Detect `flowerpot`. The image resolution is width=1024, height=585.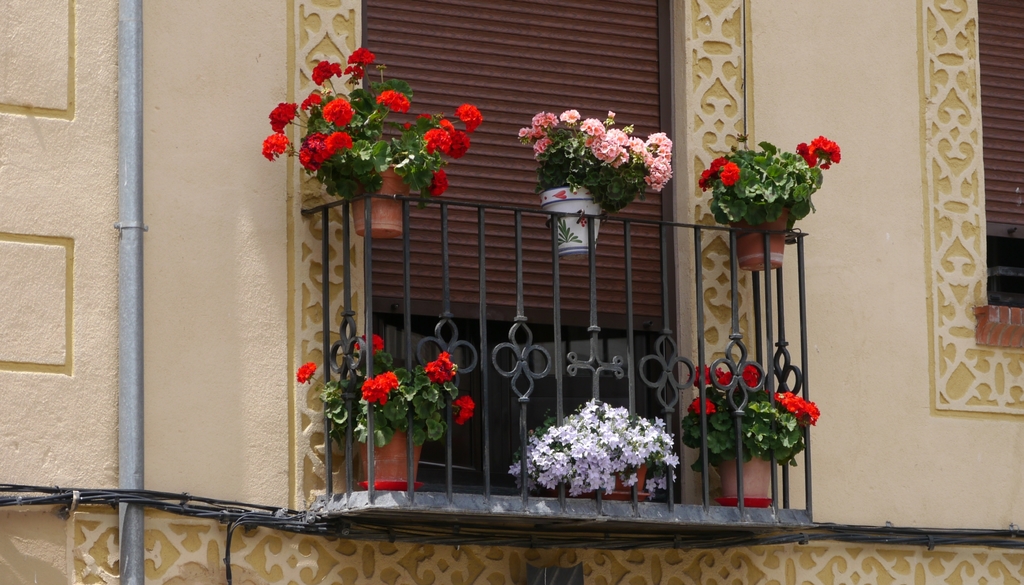
358:425:432:497.
